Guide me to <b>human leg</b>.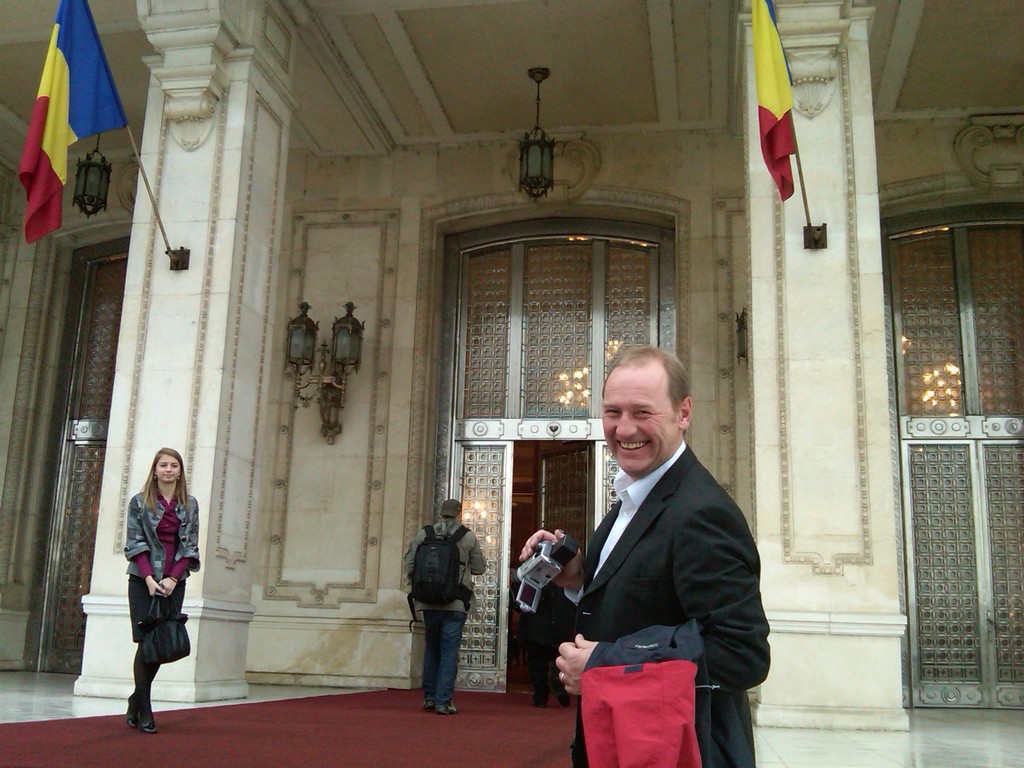
Guidance: {"left": 554, "top": 604, "right": 573, "bottom": 702}.
